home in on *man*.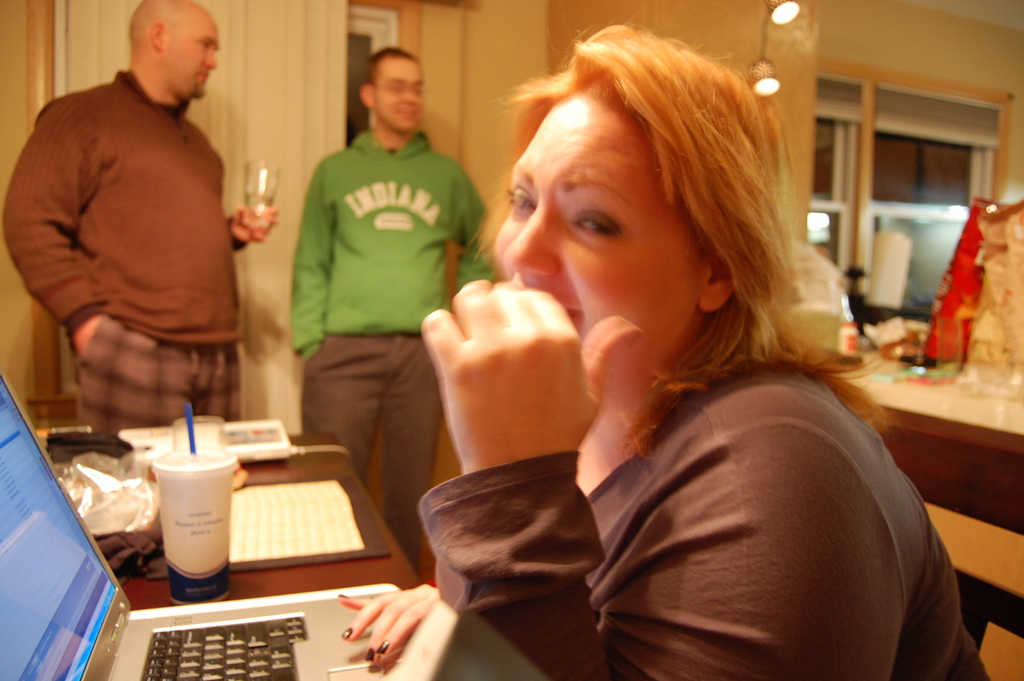
Homed in at [15,0,264,461].
